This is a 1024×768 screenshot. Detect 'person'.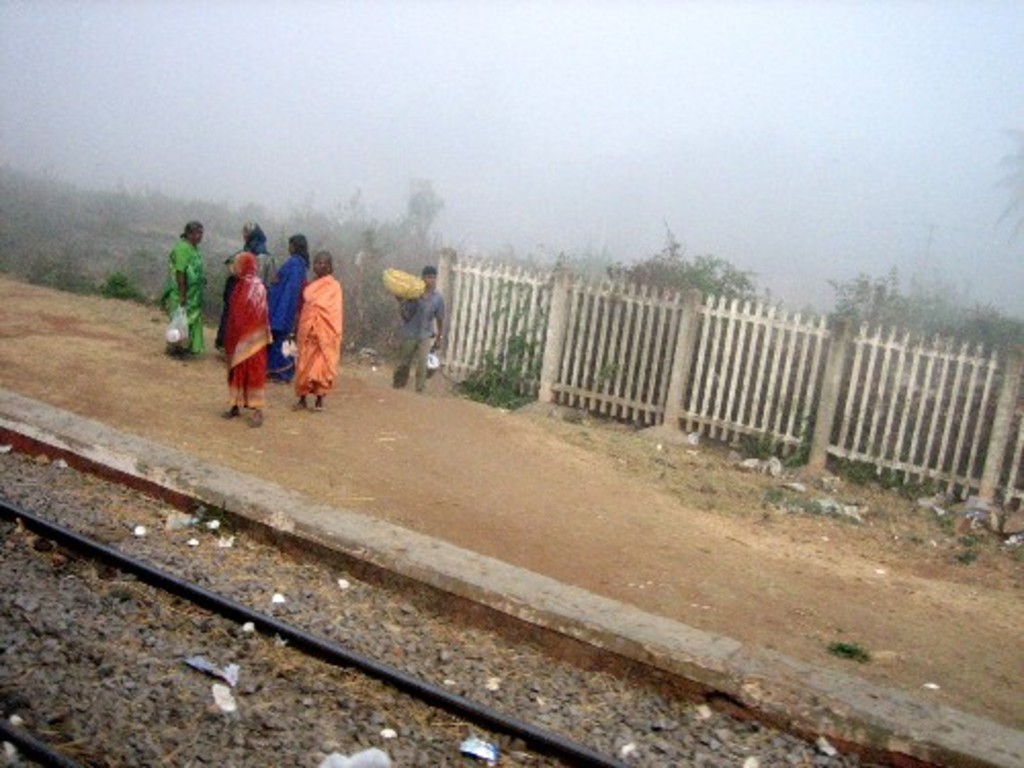
(x1=389, y1=246, x2=463, y2=397).
